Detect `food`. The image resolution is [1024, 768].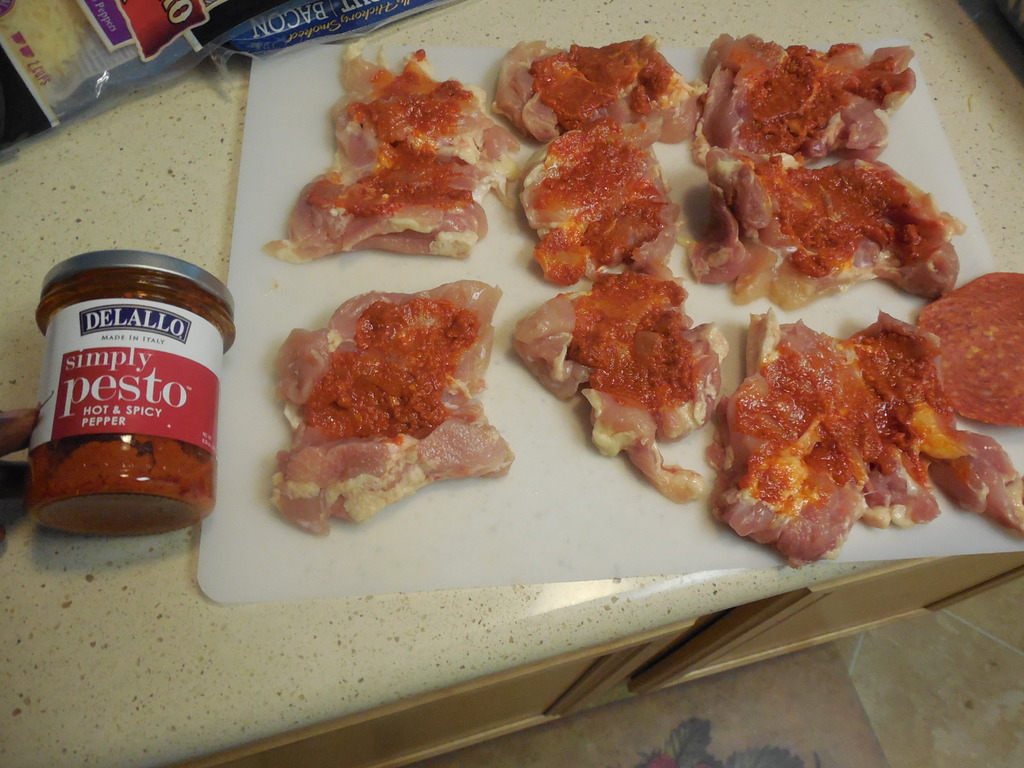
{"left": 493, "top": 31, "right": 707, "bottom": 140}.
